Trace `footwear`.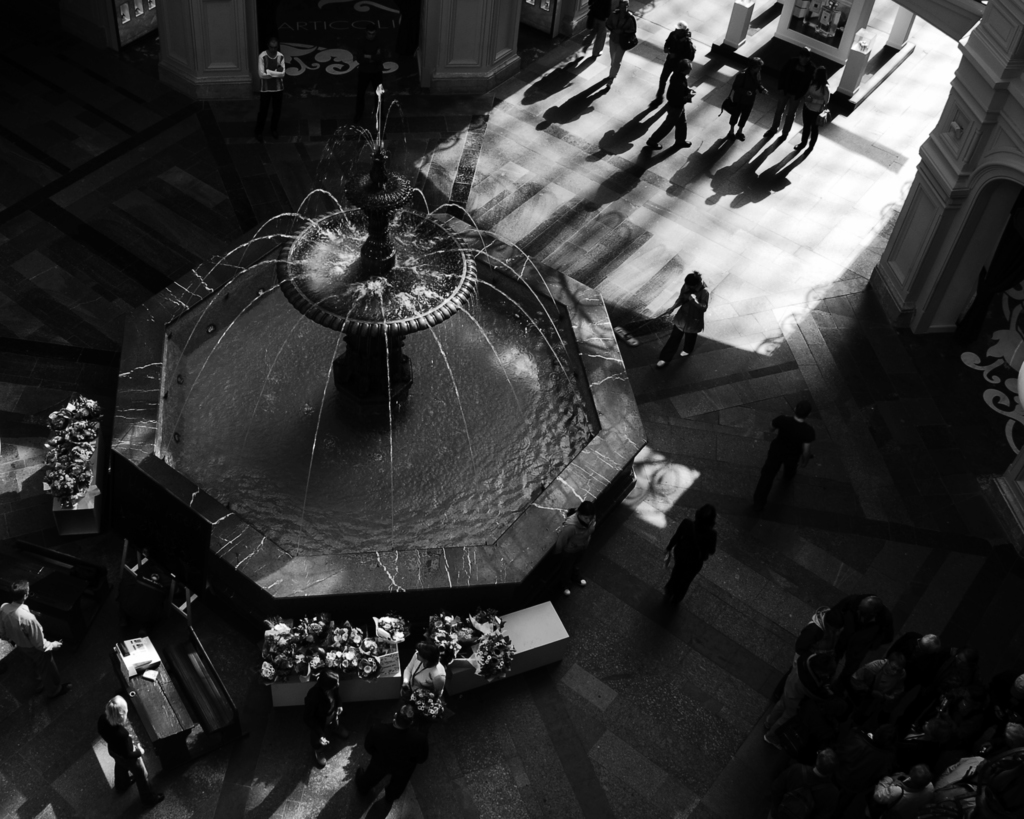
Traced to crop(765, 126, 779, 136).
